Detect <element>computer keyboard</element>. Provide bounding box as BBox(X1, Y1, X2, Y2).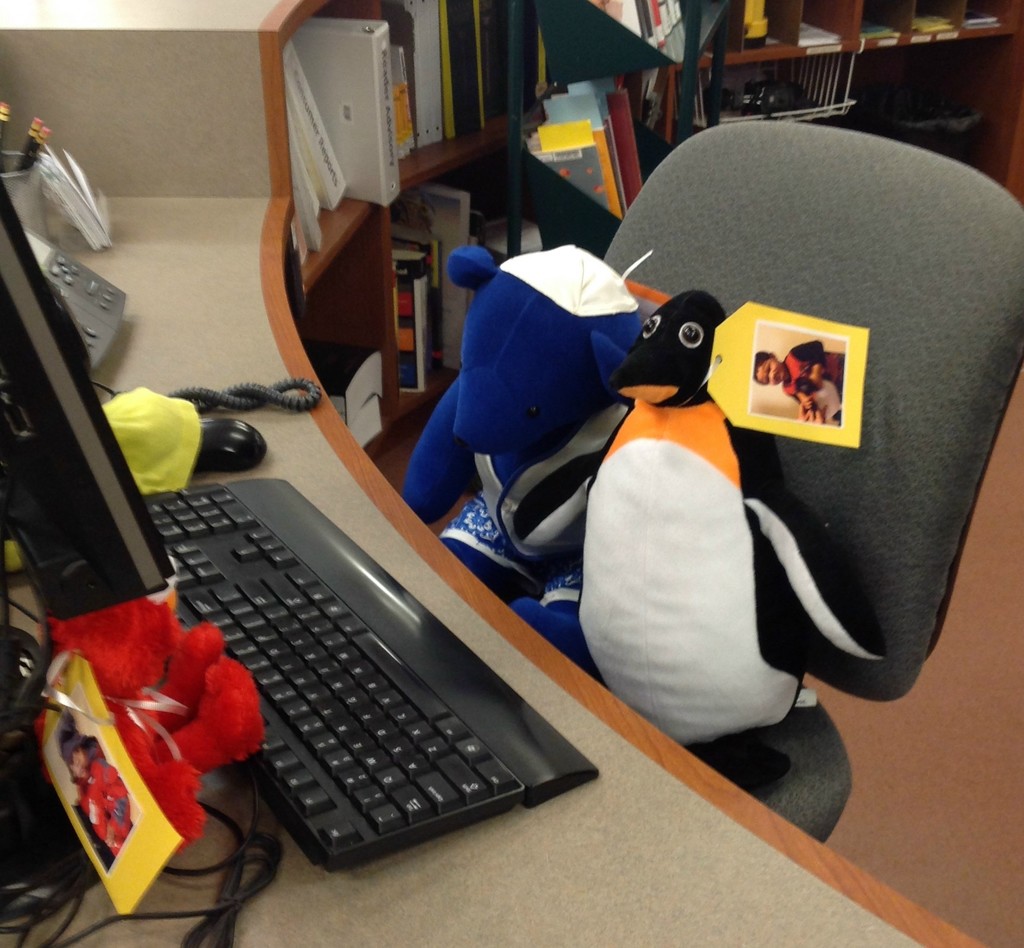
BBox(147, 482, 524, 872).
